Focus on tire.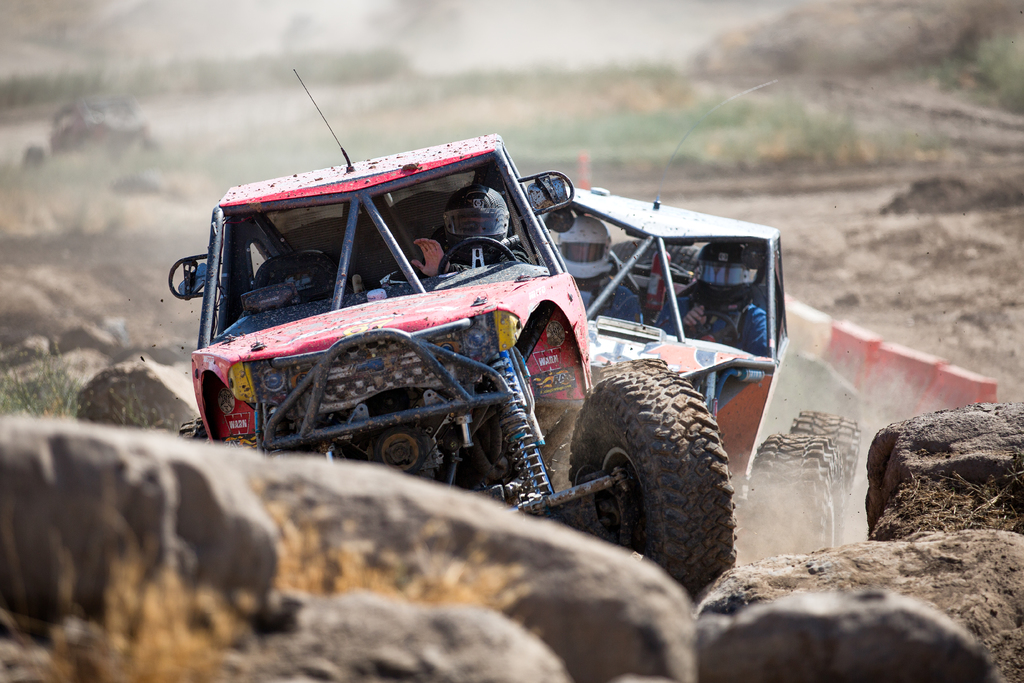
Focused at detection(572, 374, 749, 591).
